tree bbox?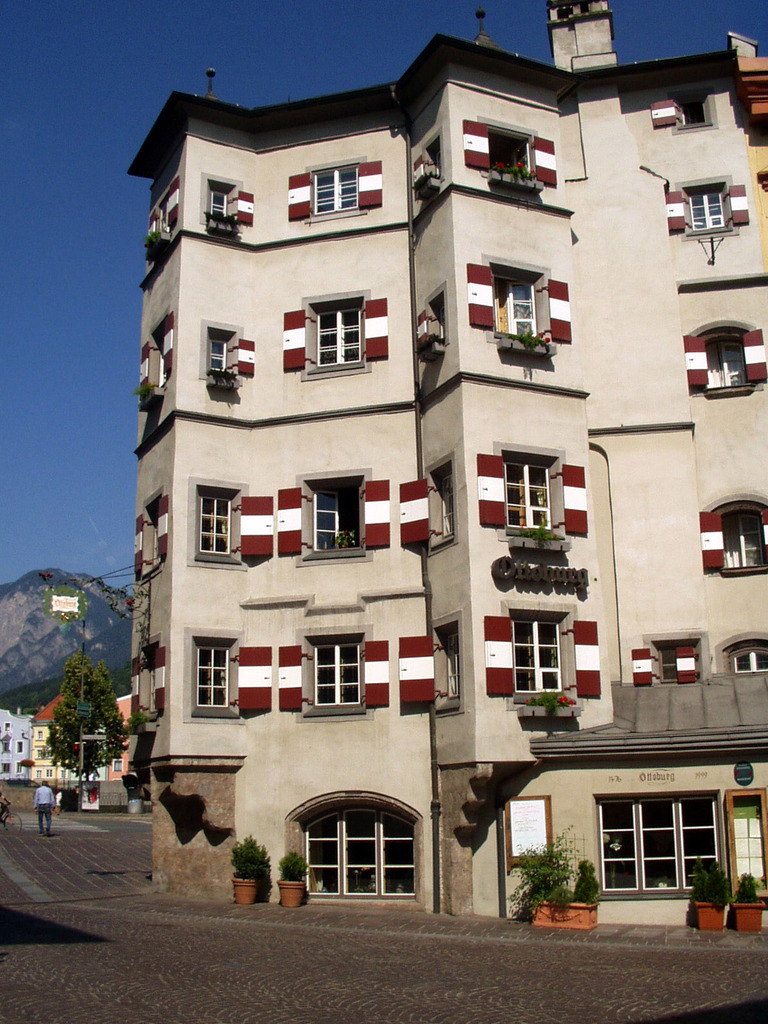
<bbox>0, 559, 163, 657</bbox>
